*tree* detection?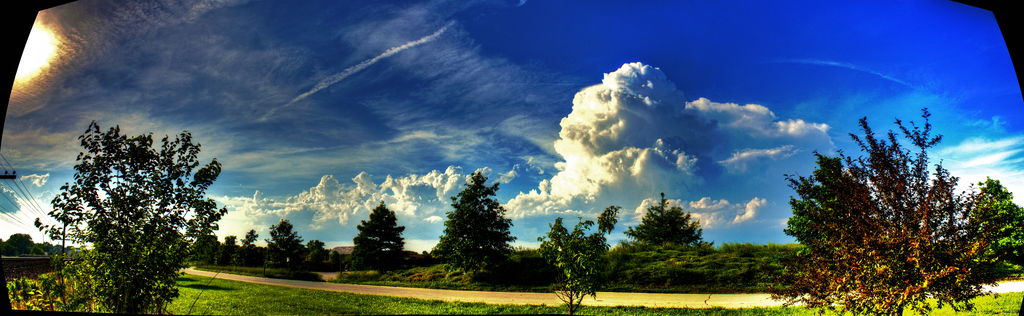
[left=429, top=170, right=515, bottom=272]
